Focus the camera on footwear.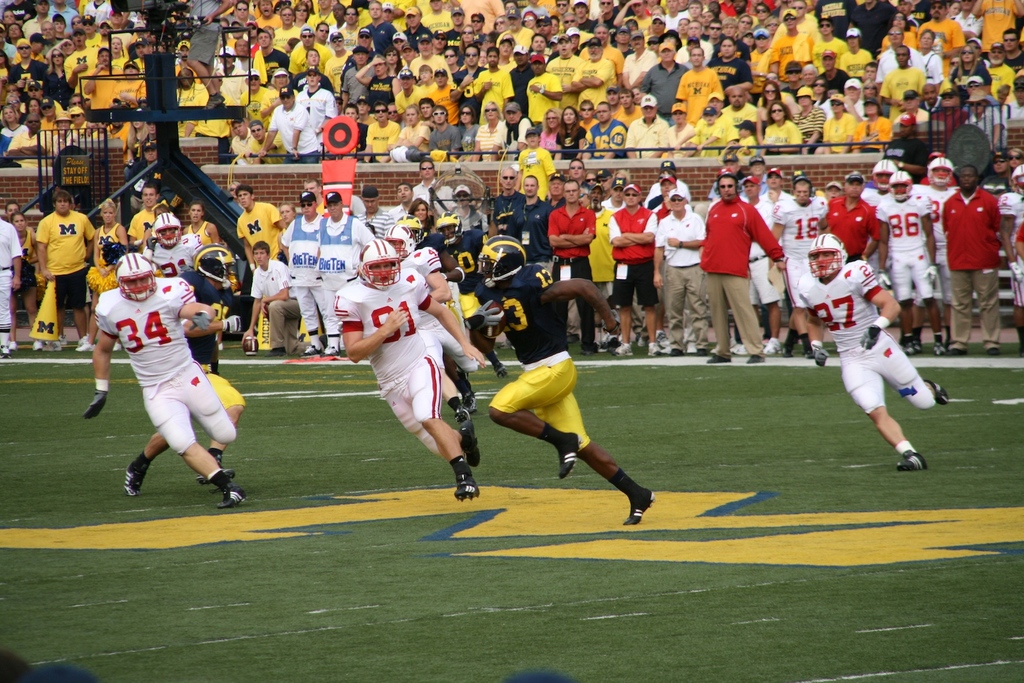
Focus region: box=[927, 379, 943, 404].
